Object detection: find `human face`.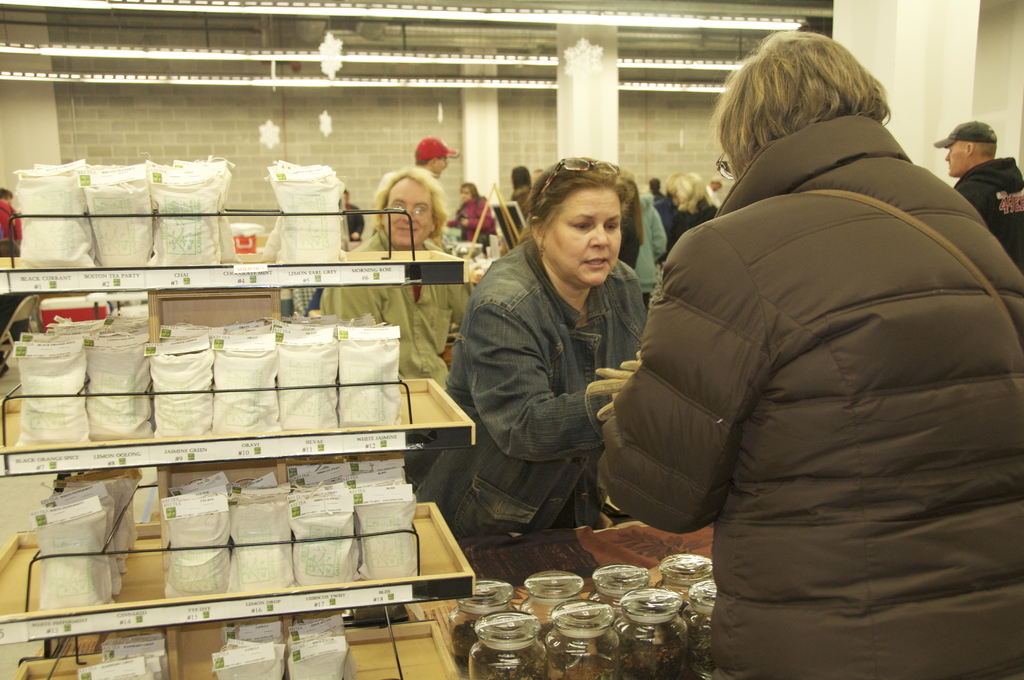
438 156 448 179.
